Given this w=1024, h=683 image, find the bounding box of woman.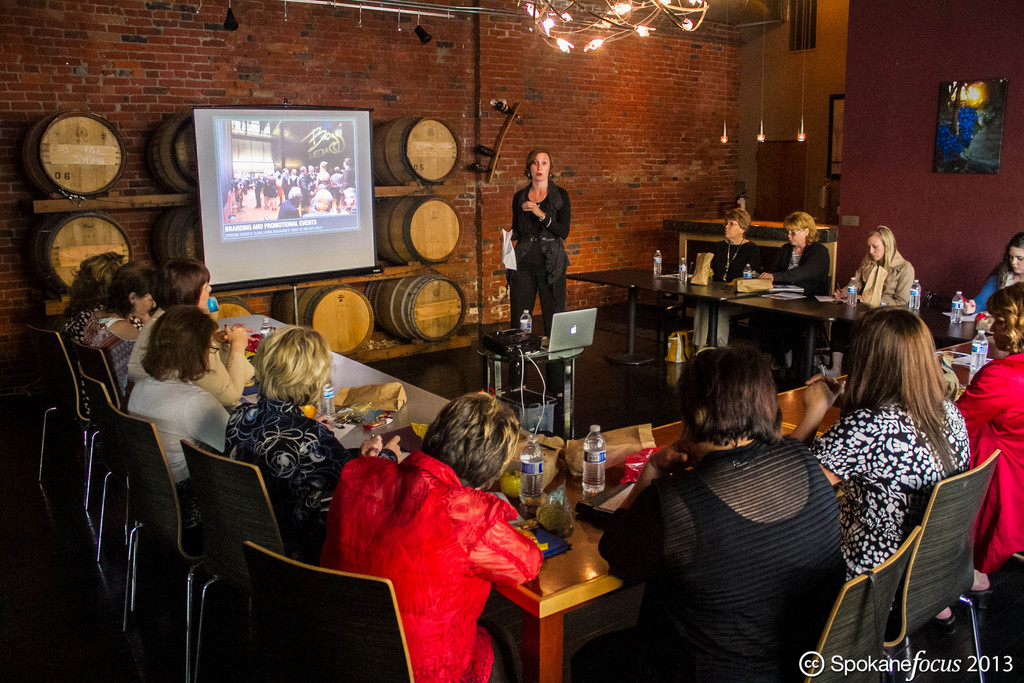
locate(56, 251, 138, 344).
